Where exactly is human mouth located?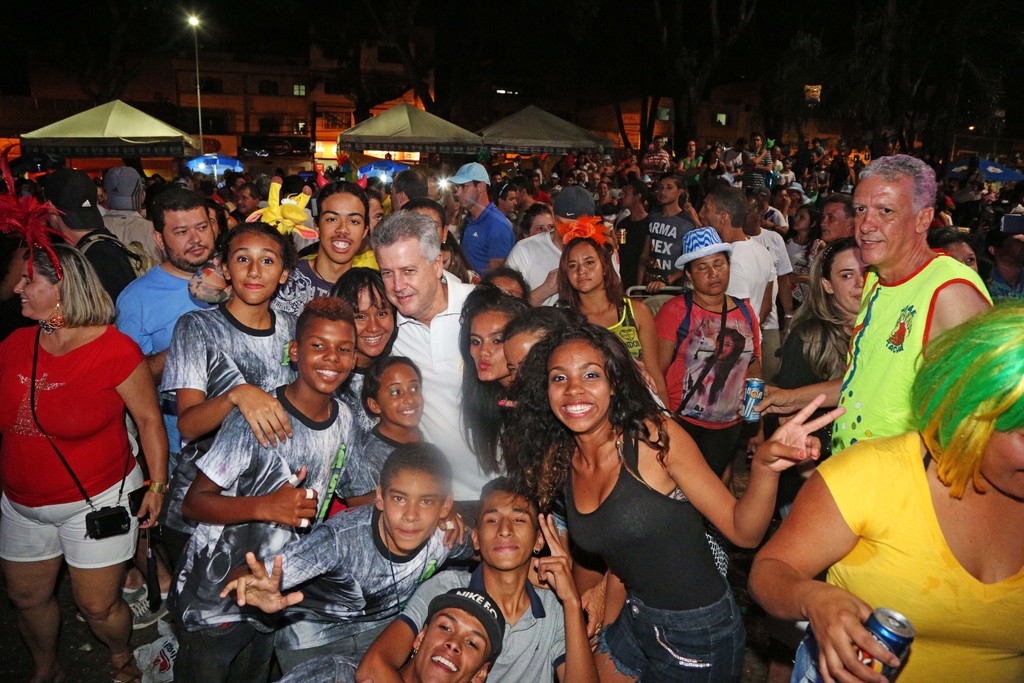
Its bounding box is <bbox>821, 227, 829, 235</bbox>.
